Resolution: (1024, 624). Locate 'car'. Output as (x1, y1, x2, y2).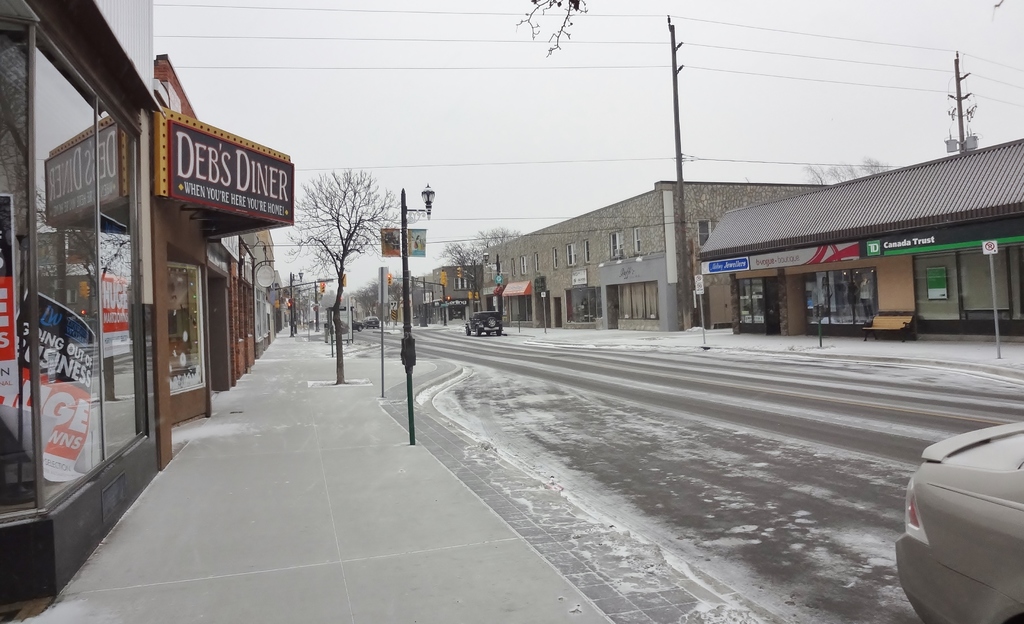
(897, 422, 1023, 623).
